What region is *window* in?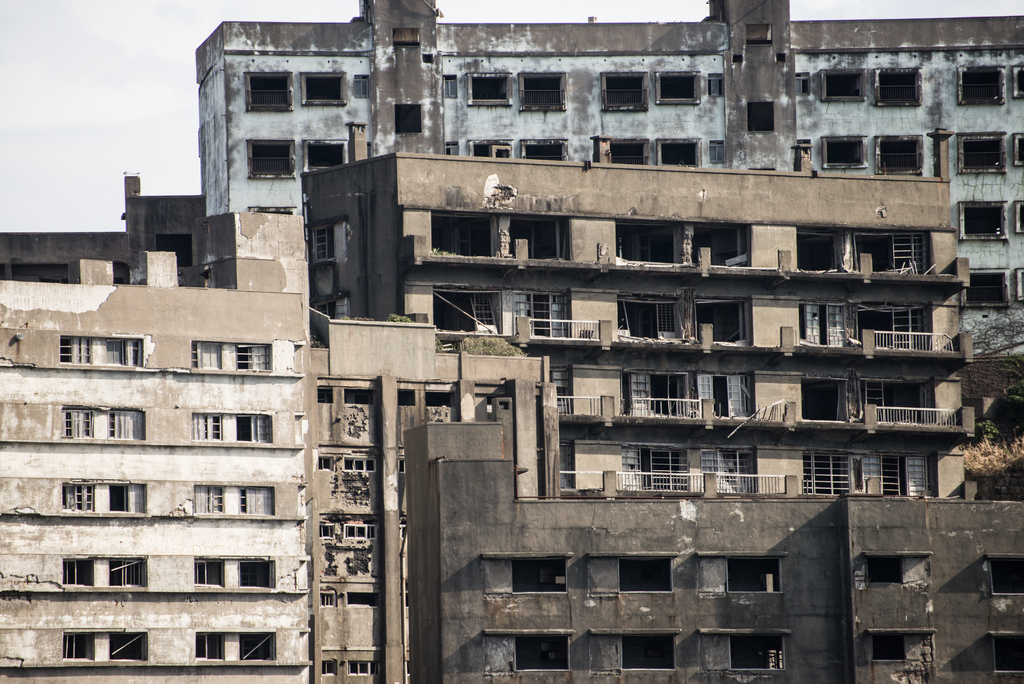
l=664, t=145, r=695, b=164.
